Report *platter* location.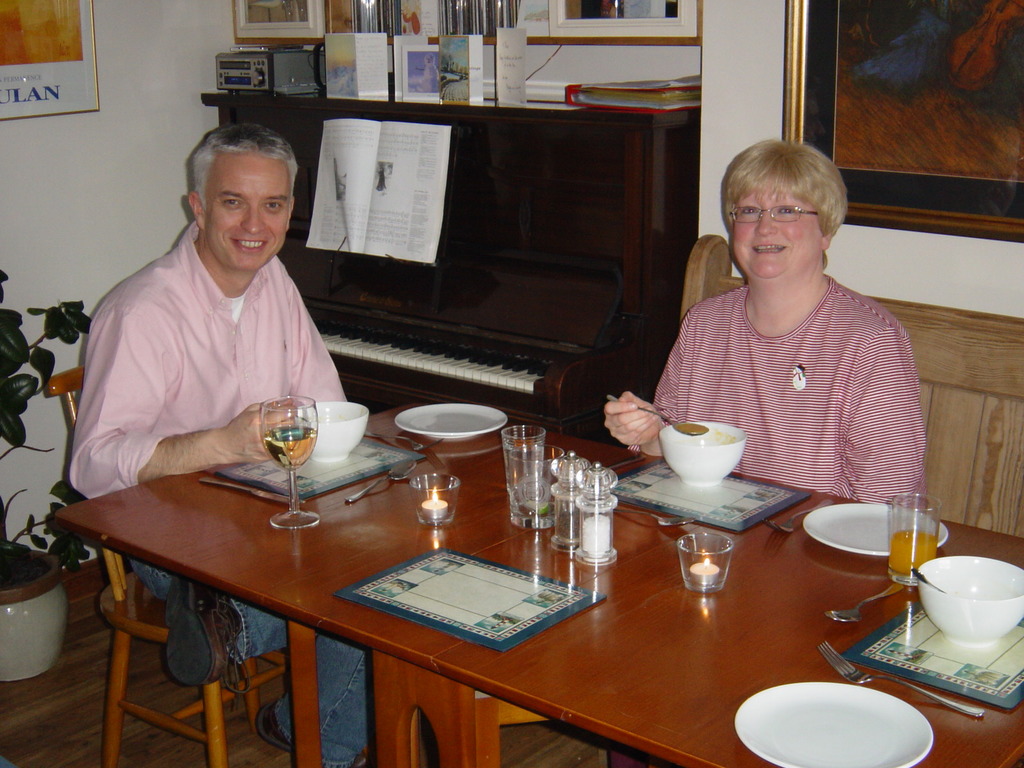
Report: 395,404,505,439.
